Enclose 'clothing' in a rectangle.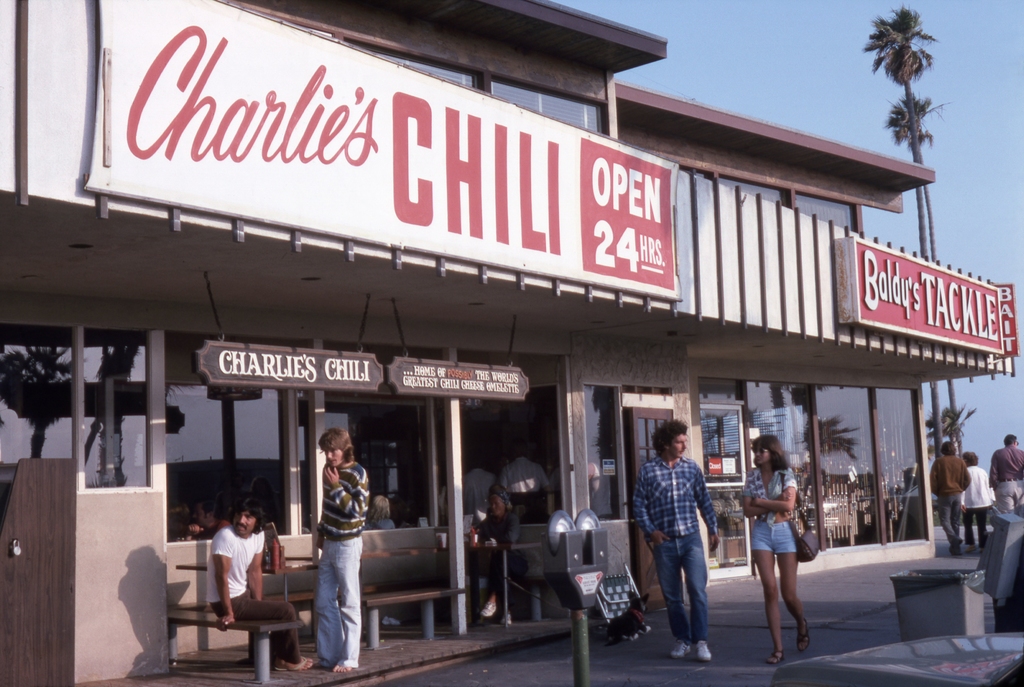
box=[632, 453, 724, 645].
